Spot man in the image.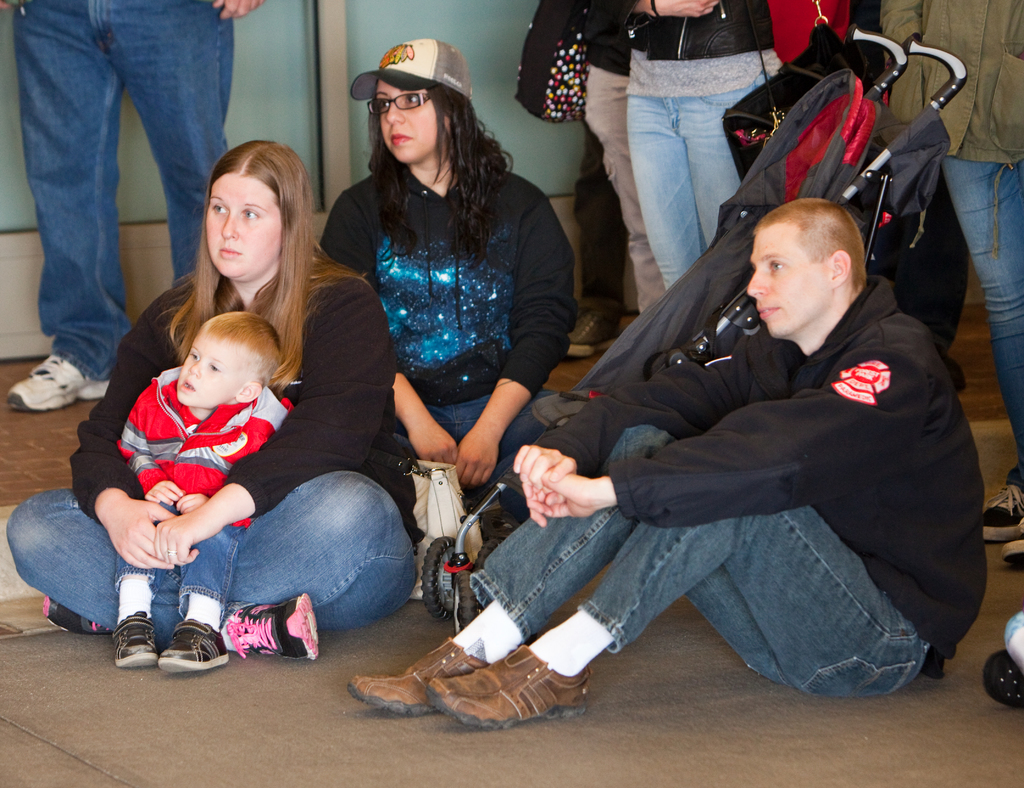
man found at left=0, top=0, right=269, bottom=415.
